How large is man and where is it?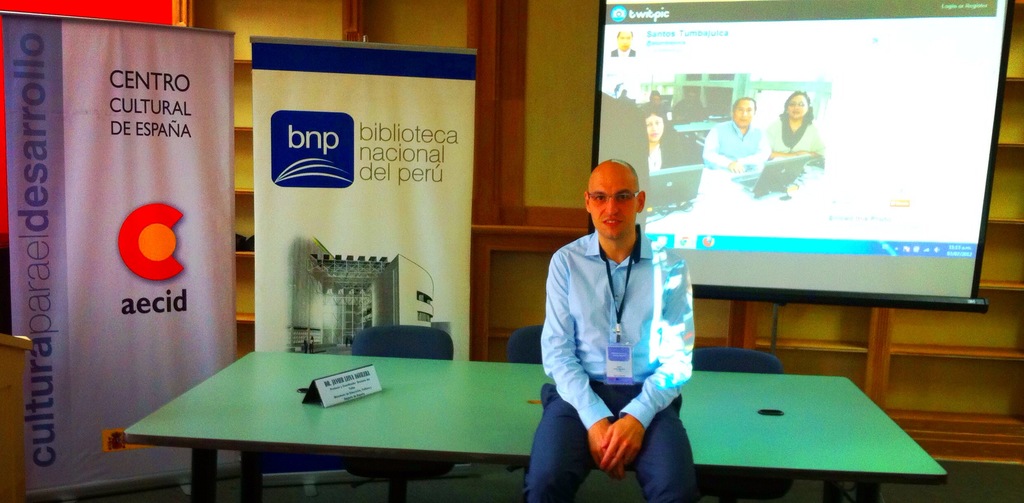
Bounding box: bbox=(690, 88, 771, 197).
